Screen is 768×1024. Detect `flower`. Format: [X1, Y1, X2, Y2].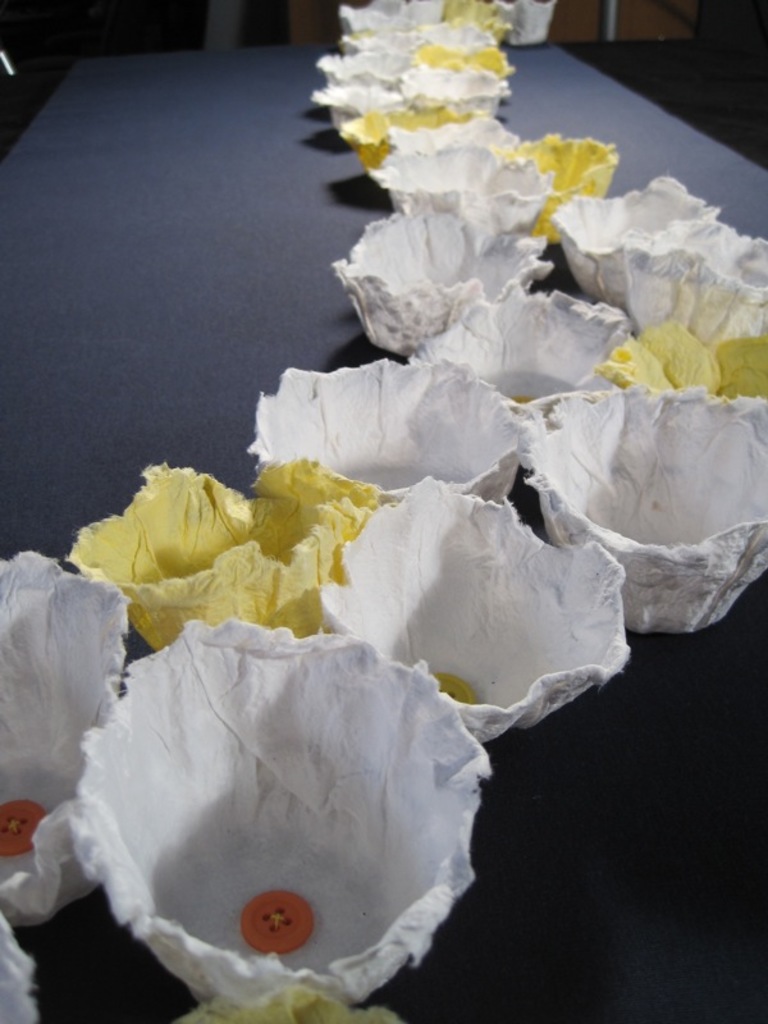
[0, 547, 125, 920].
